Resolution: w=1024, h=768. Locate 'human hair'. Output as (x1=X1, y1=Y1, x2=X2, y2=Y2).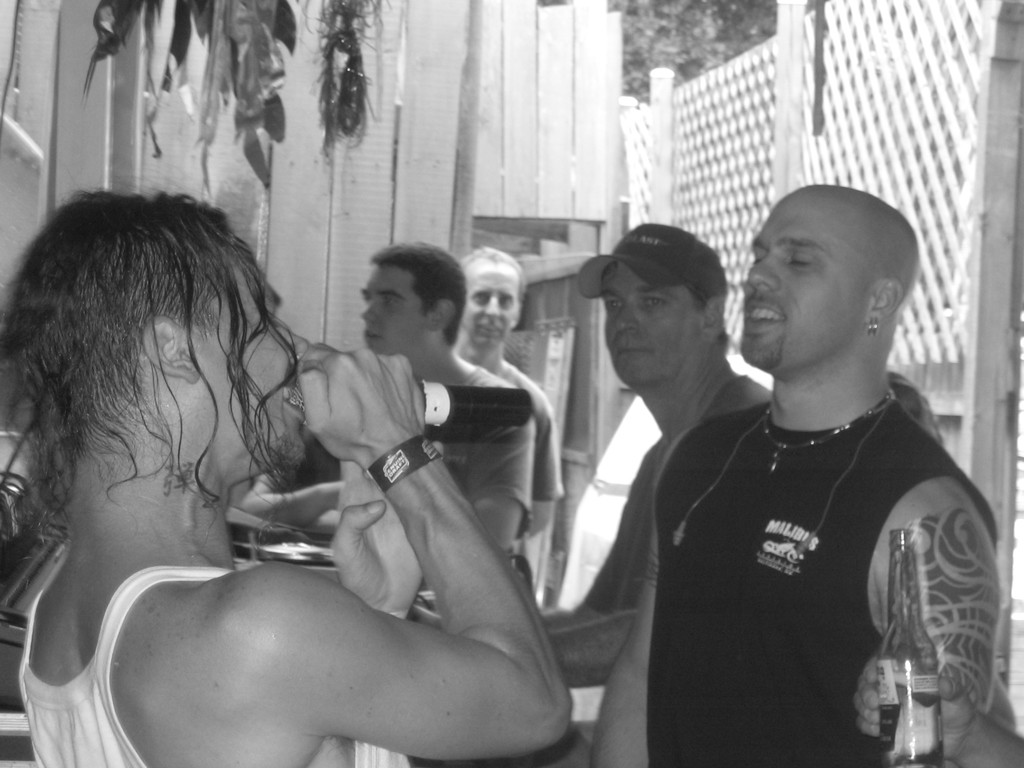
(x1=456, y1=246, x2=528, y2=302).
